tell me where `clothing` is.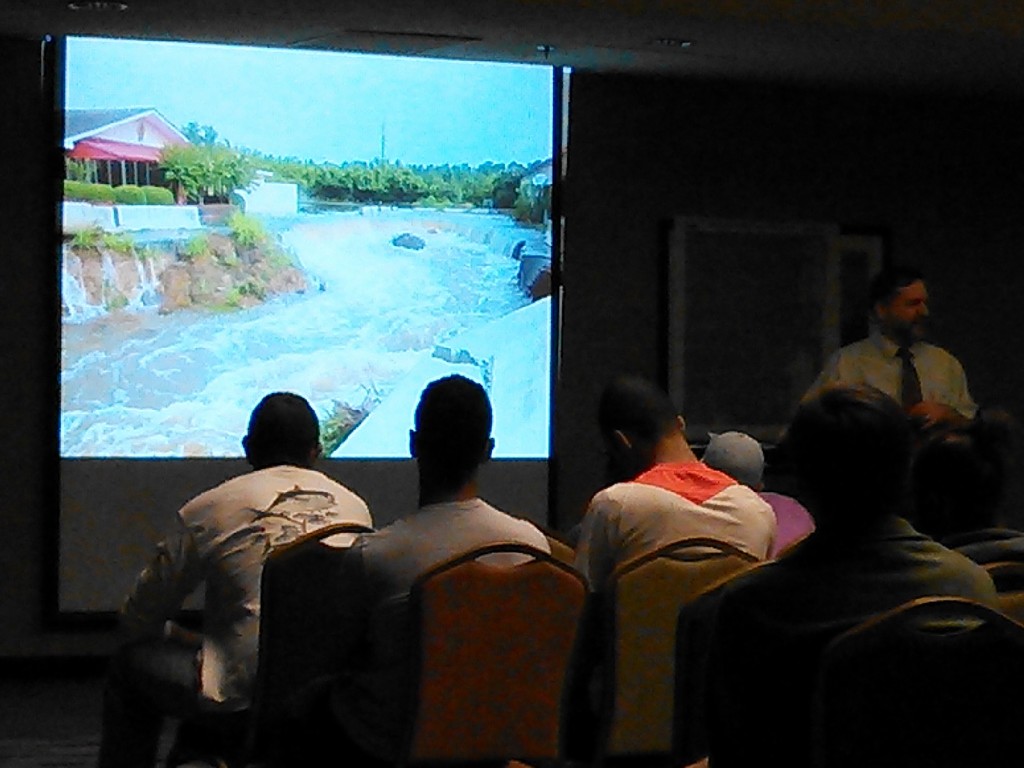
`clothing` is at region(351, 496, 590, 728).
